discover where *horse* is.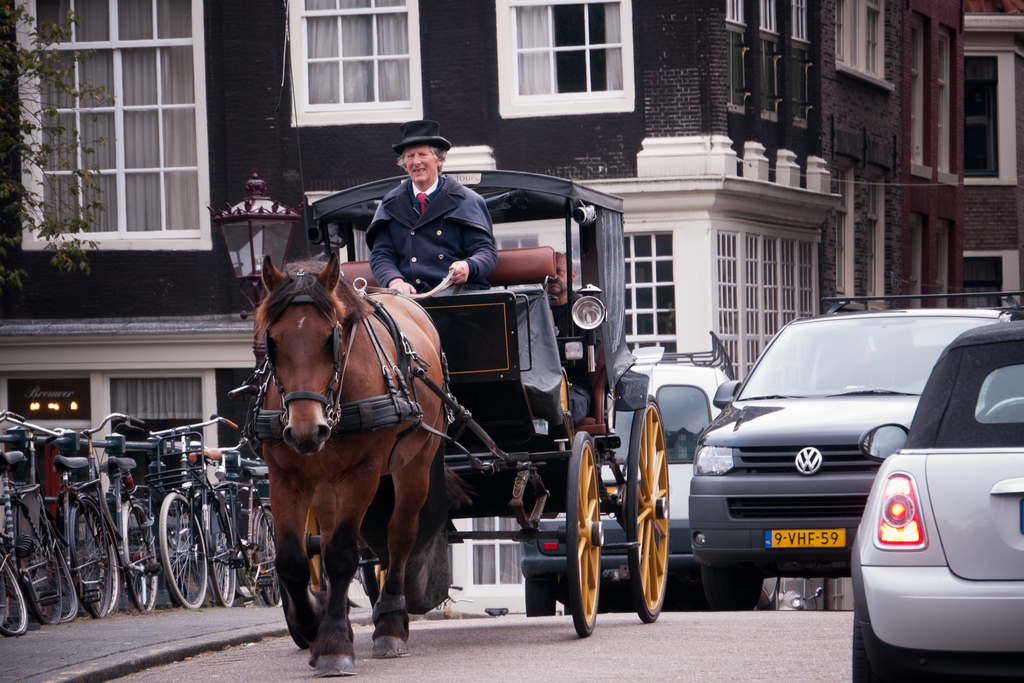
Discovered at box=[250, 252, 448, 673].
